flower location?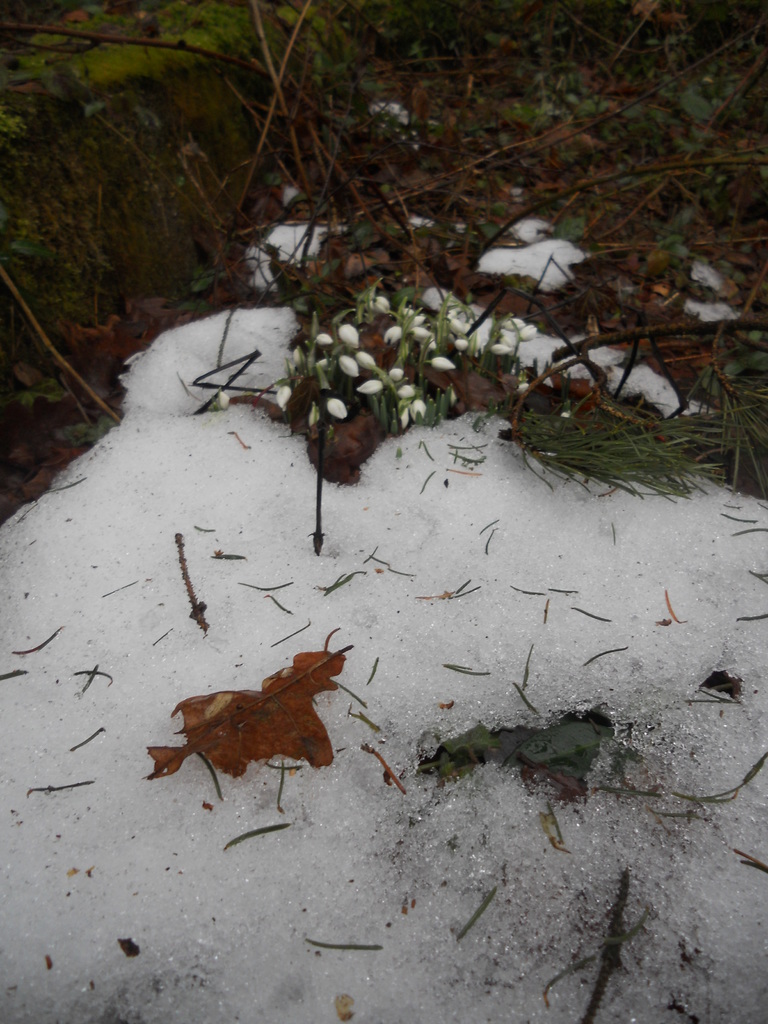
410,328,430,339
